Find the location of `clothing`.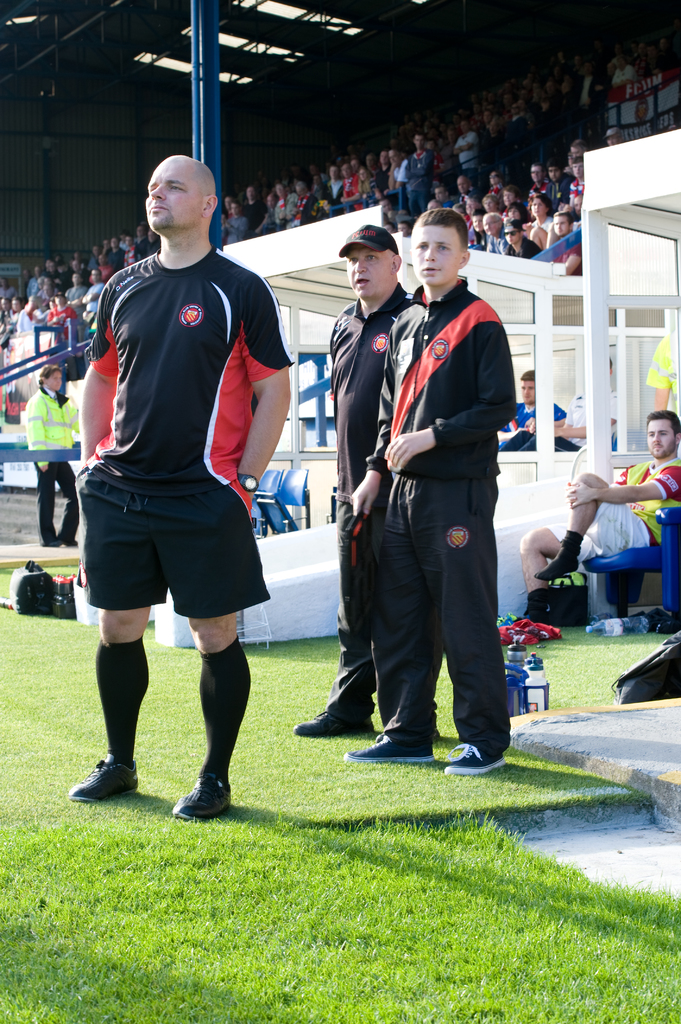
Location: [488, 402, 561, 458].
